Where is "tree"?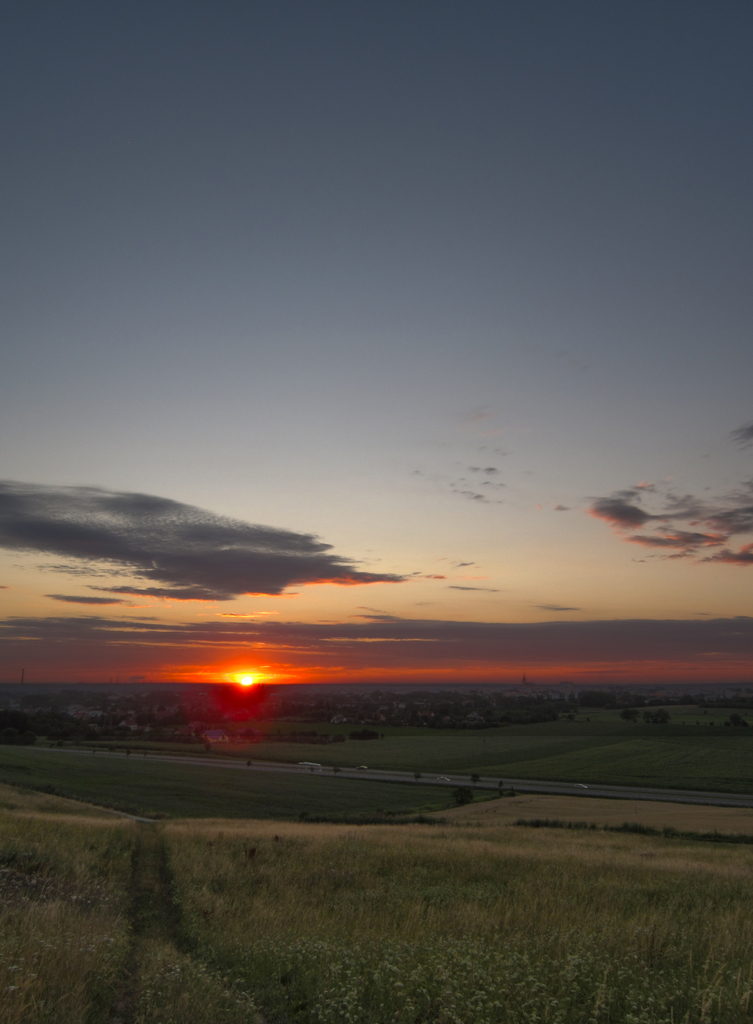
detection(245, 760, 249, 767).
